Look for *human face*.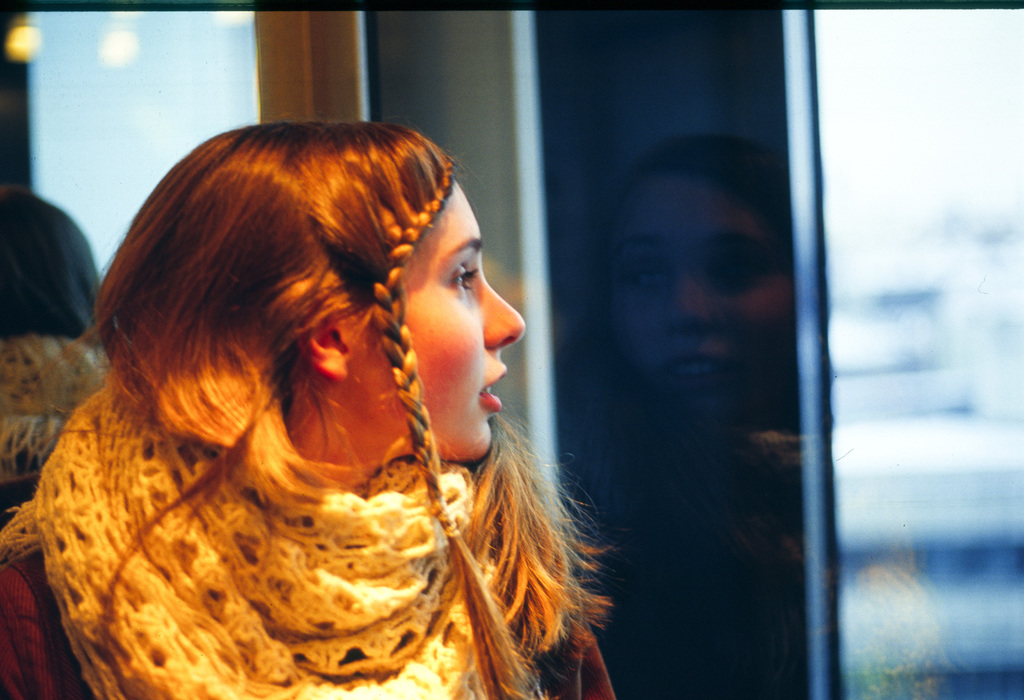
Found: detection(381, 166, 524, 489).
